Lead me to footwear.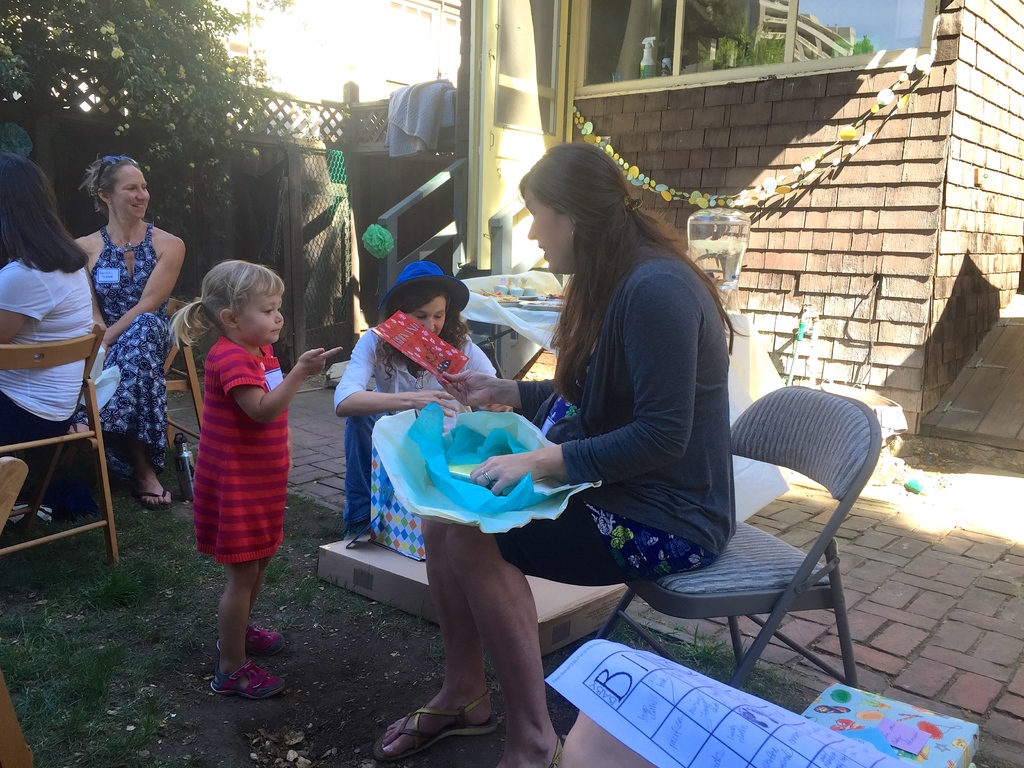
Lead to [left=374, top=676, right=497, bottom=758].
